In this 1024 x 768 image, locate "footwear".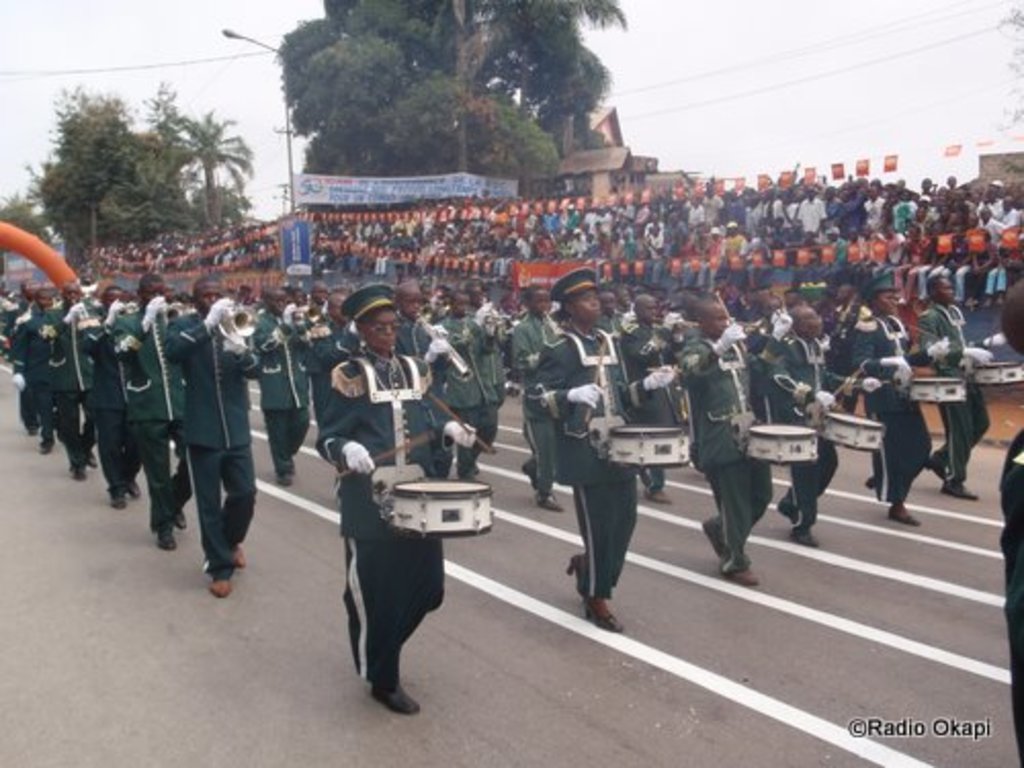
Bounding box: [x1=788, y1=522, x2=821, y2=547].
